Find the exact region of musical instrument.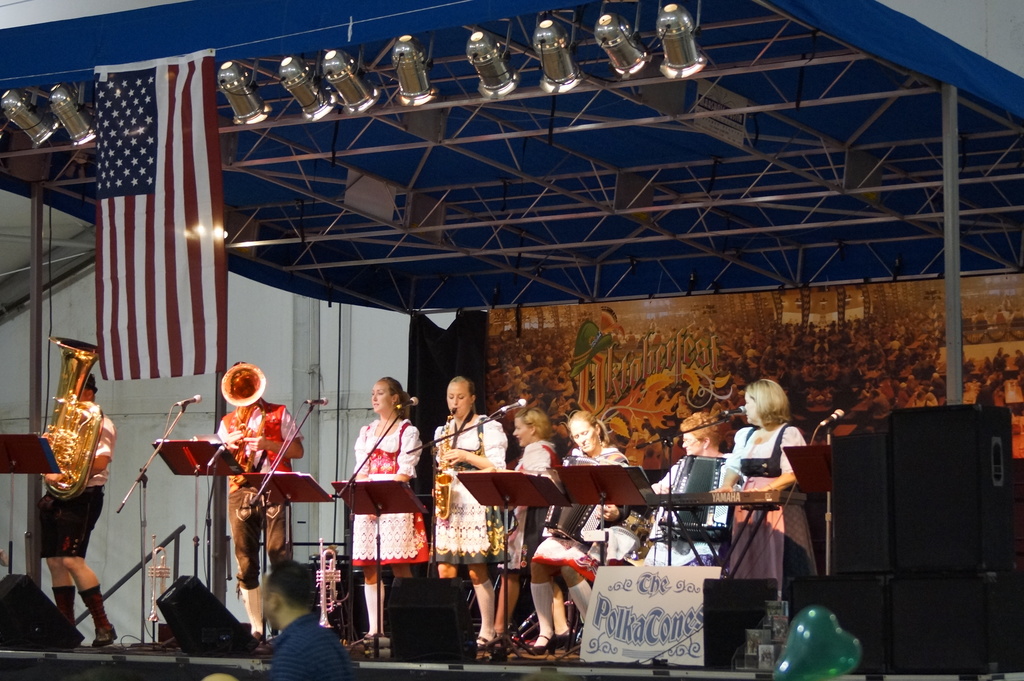
Exact region: 211/363/255/527.
